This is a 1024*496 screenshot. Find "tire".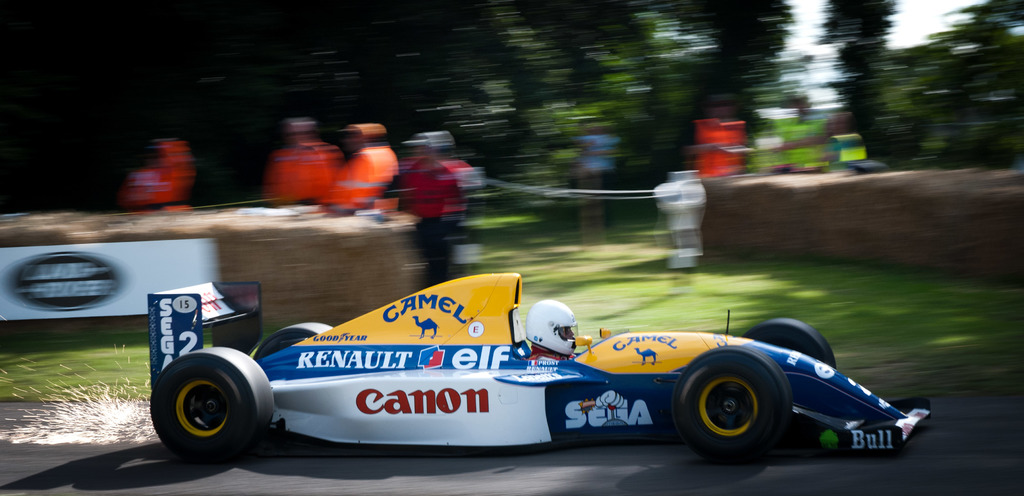
Bounding box: <region>739, 319, 837, 367</region>.
